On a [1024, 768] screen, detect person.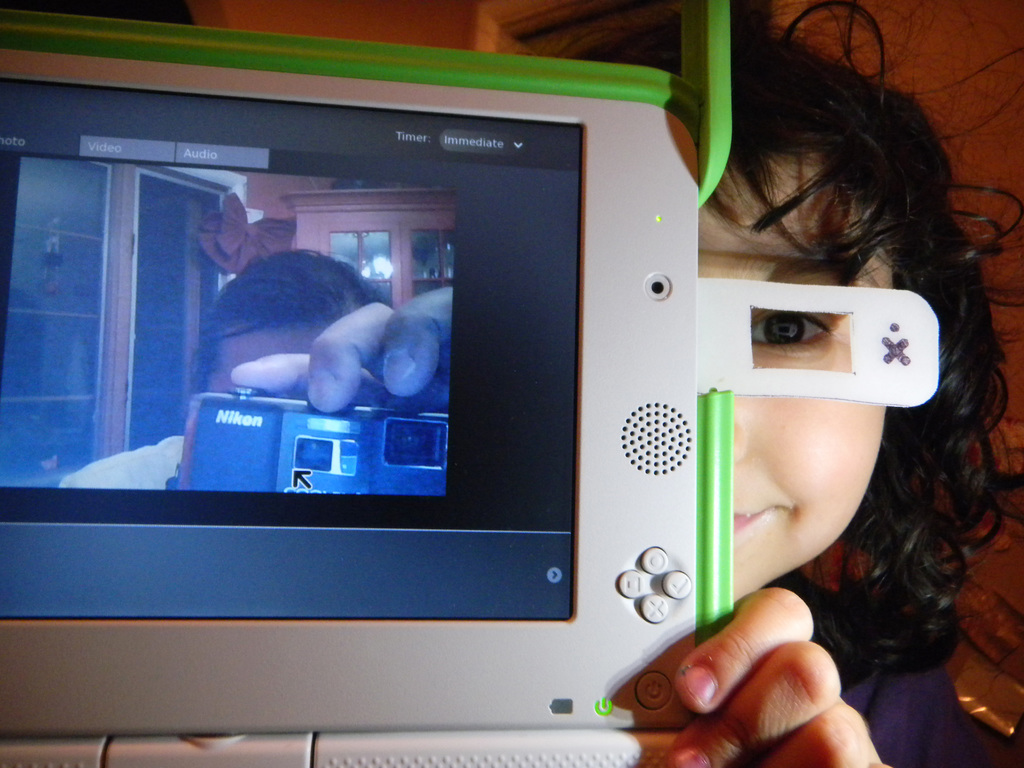
502 0 1023 767.
